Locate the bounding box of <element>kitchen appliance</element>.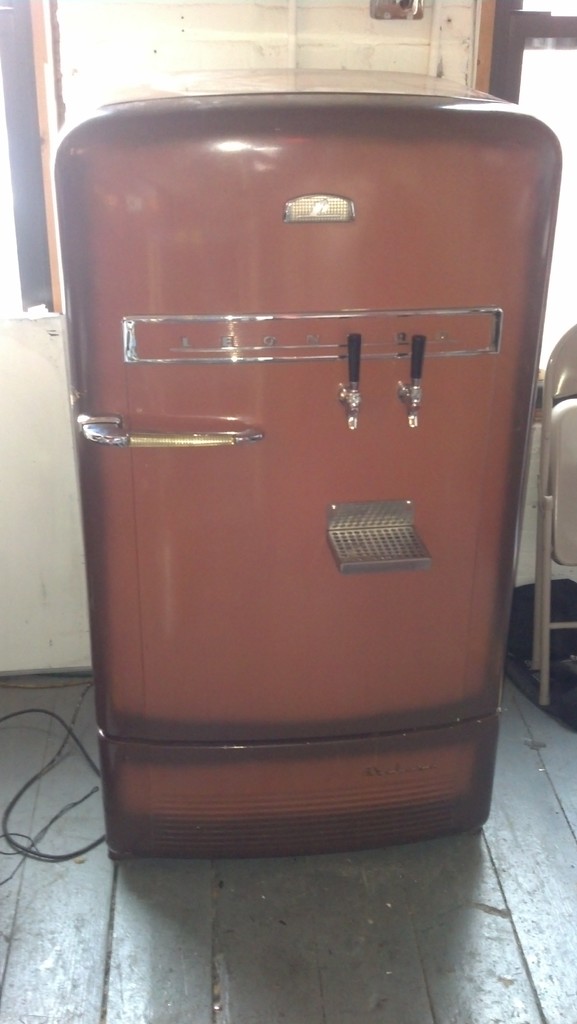
Bounding box: 58:94:565:855.
